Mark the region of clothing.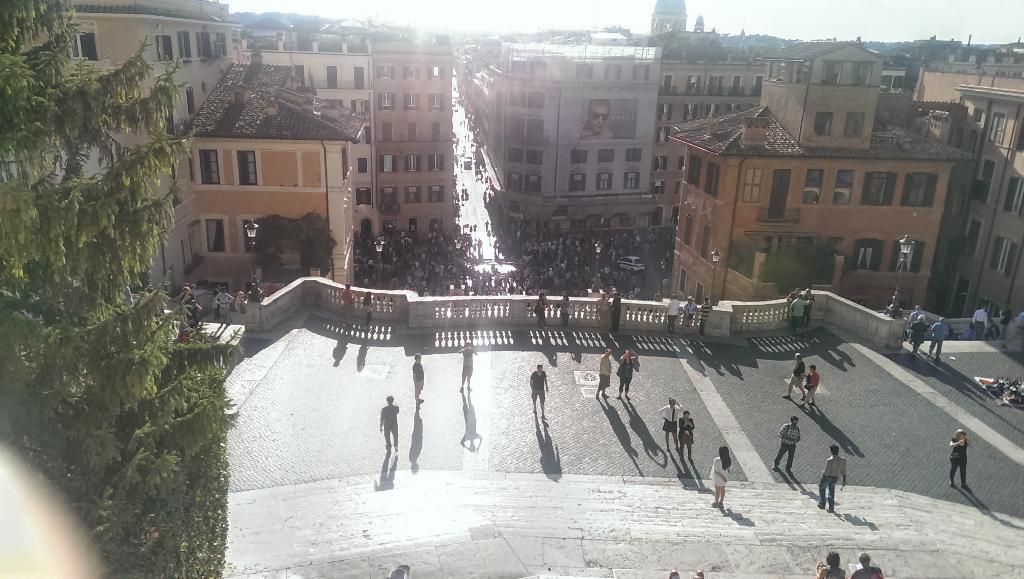
Region: (left=856, top=569, right=881, bottom=578).
